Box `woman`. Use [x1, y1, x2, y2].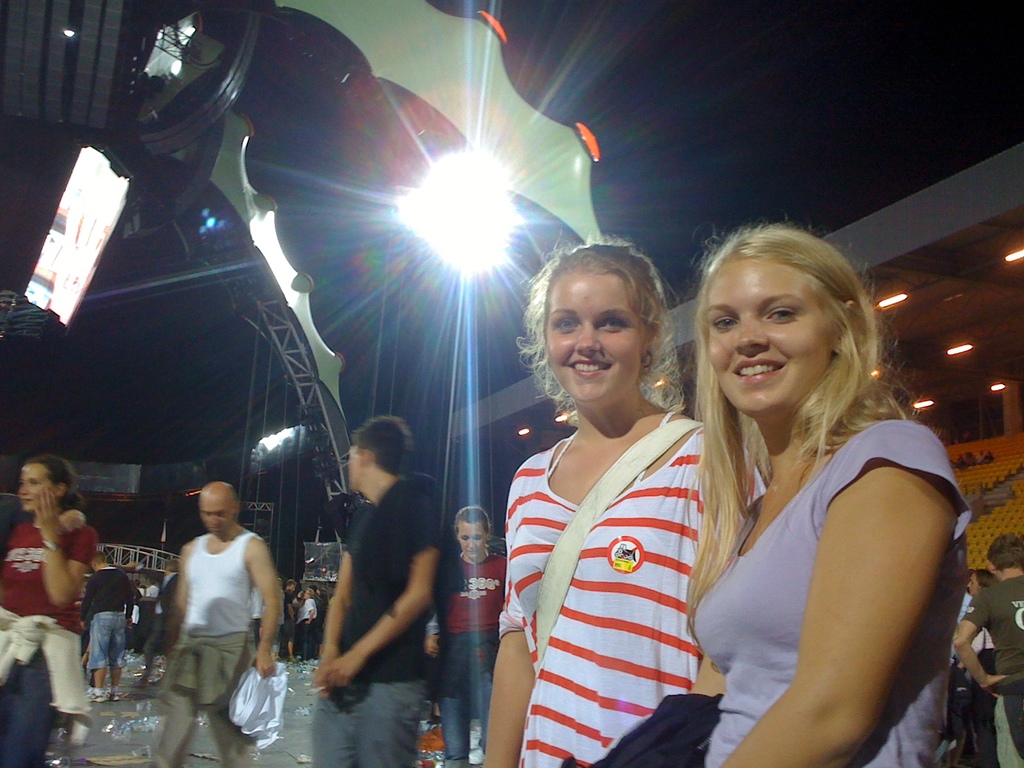
[422, 506, 502, 767].
